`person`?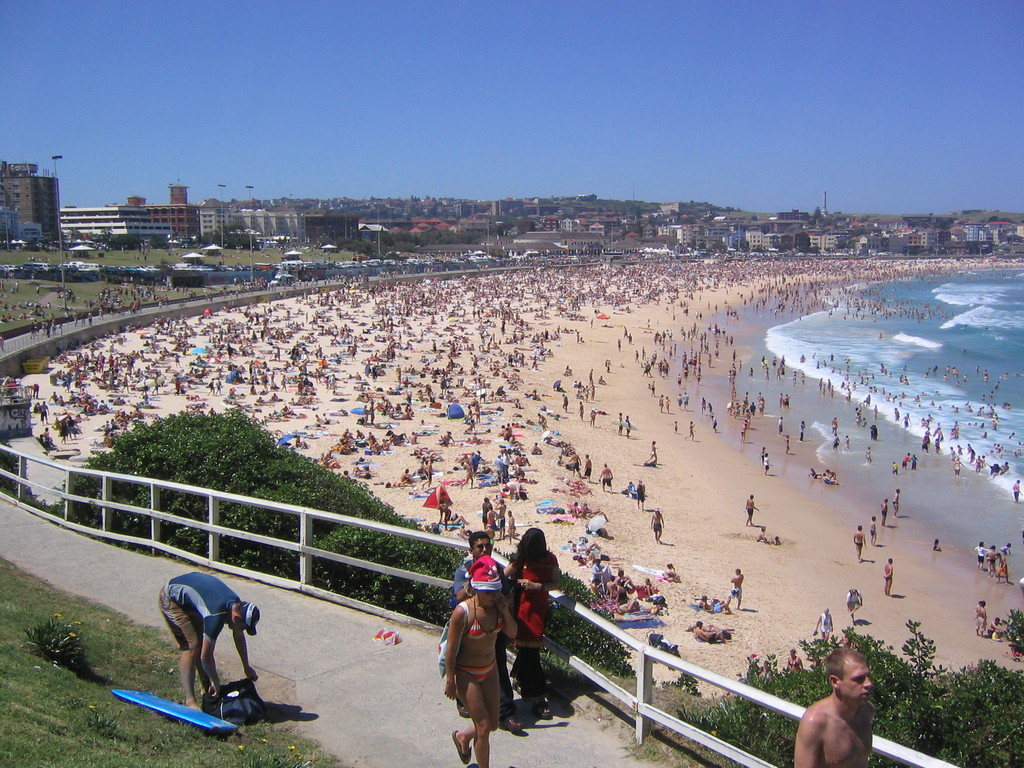
detection(978, 601, 988, 636)
